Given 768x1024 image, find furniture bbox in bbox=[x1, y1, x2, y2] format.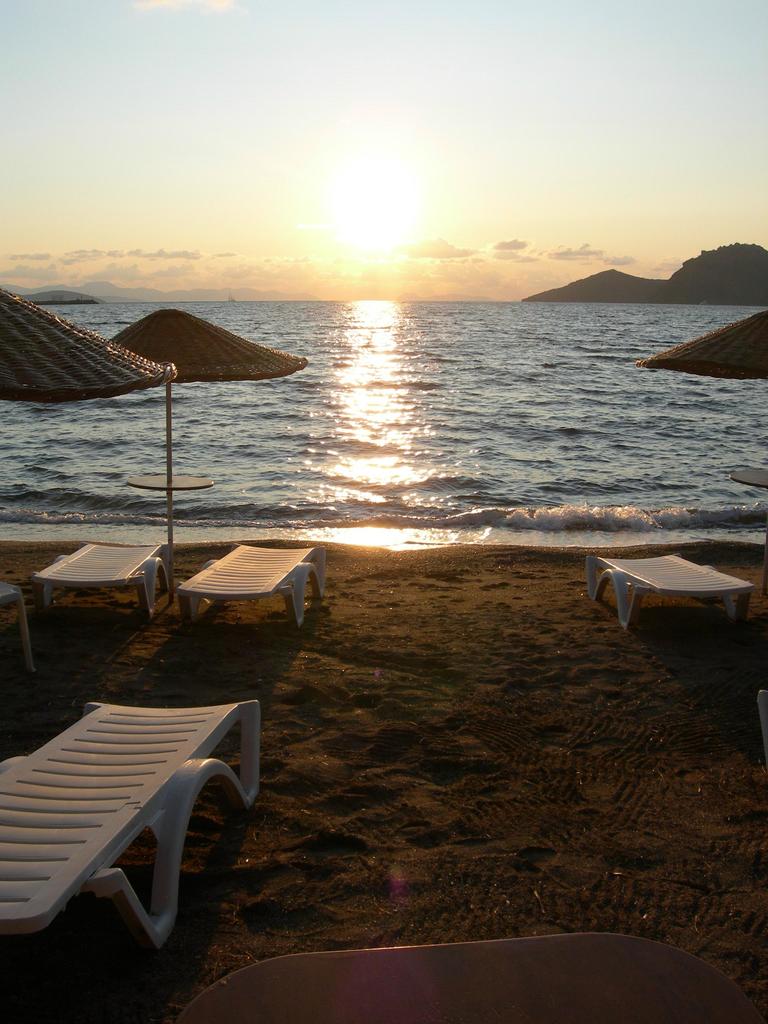
bbox=[0, 700, 266, 955].
